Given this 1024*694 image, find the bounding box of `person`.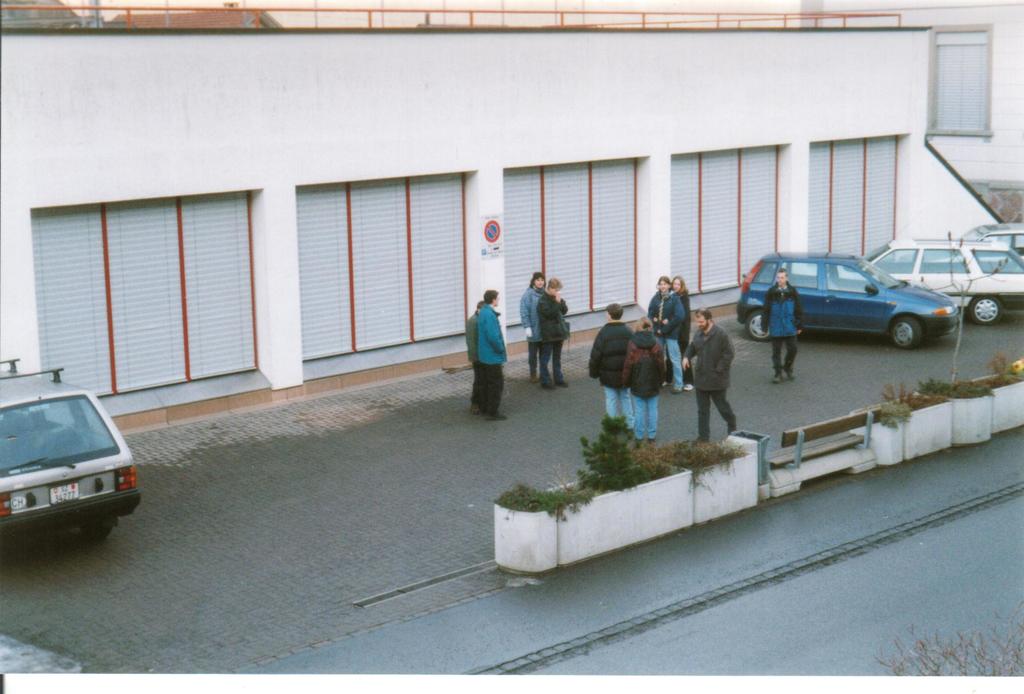
rect(584, 300, 635, 435).
